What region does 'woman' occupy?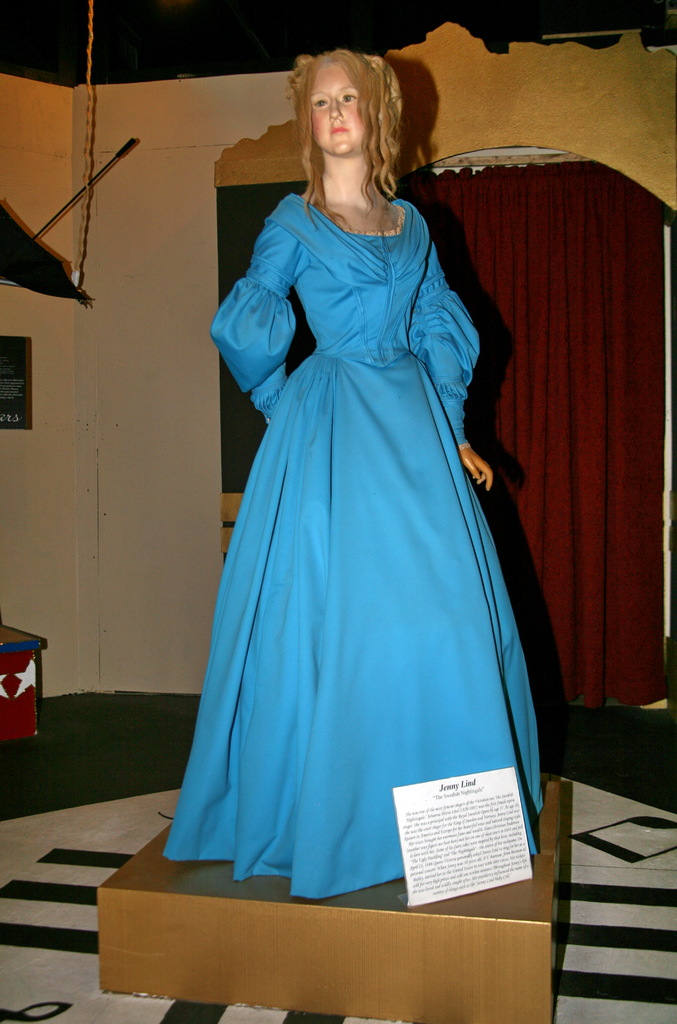
Rect(159, 36, 575, 934).
